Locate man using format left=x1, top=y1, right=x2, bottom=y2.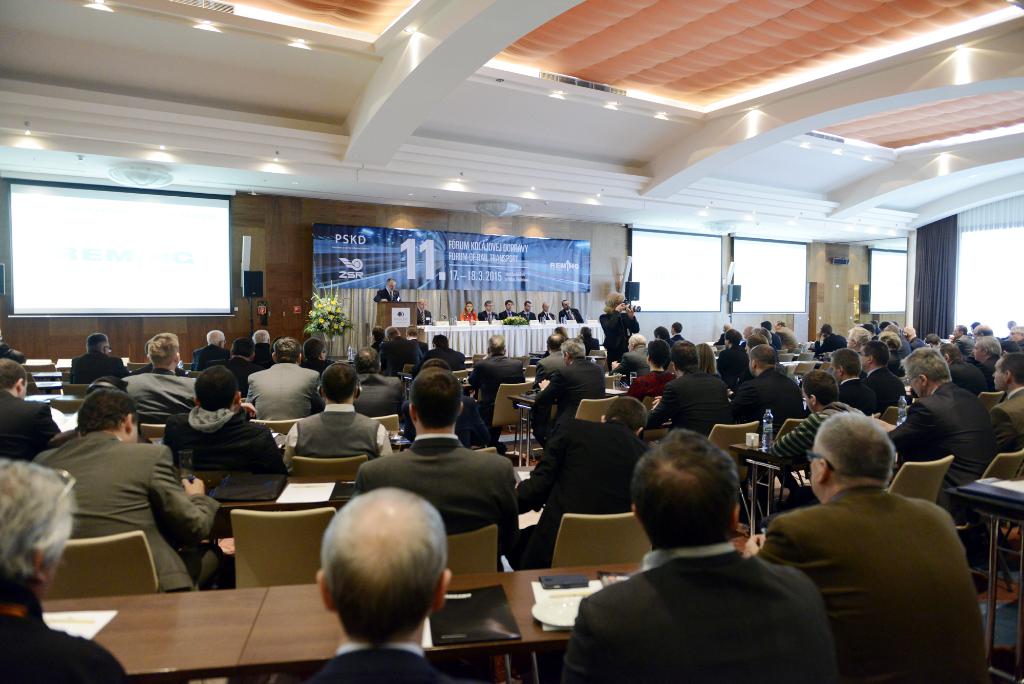
left=540, top=335, right=622, bottom=437.
